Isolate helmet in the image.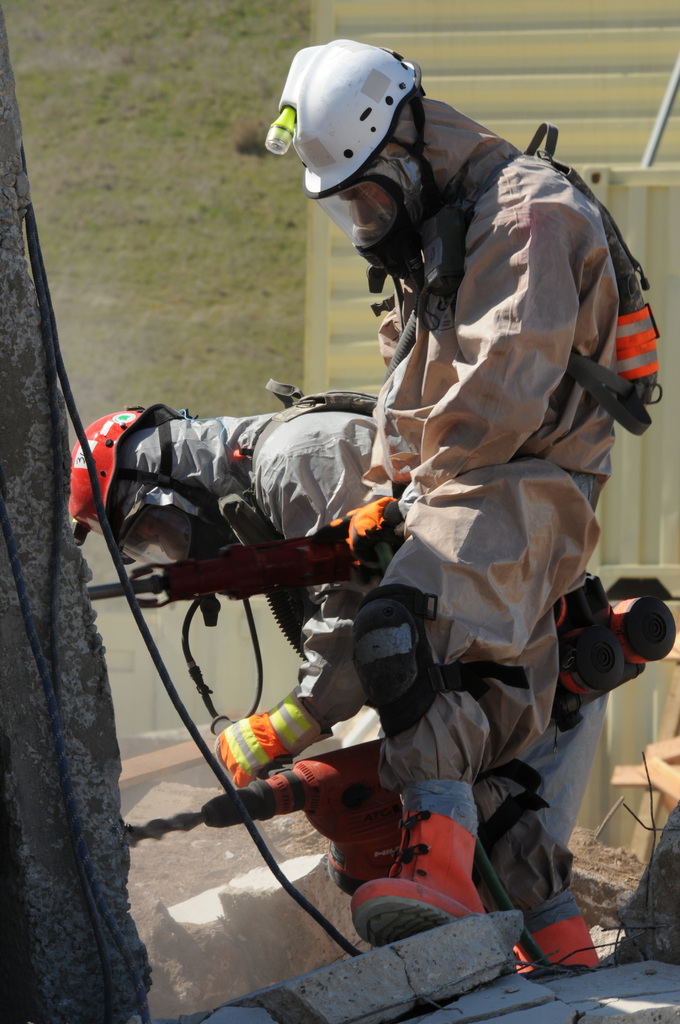
Isolated region: (285,31,436,239).
